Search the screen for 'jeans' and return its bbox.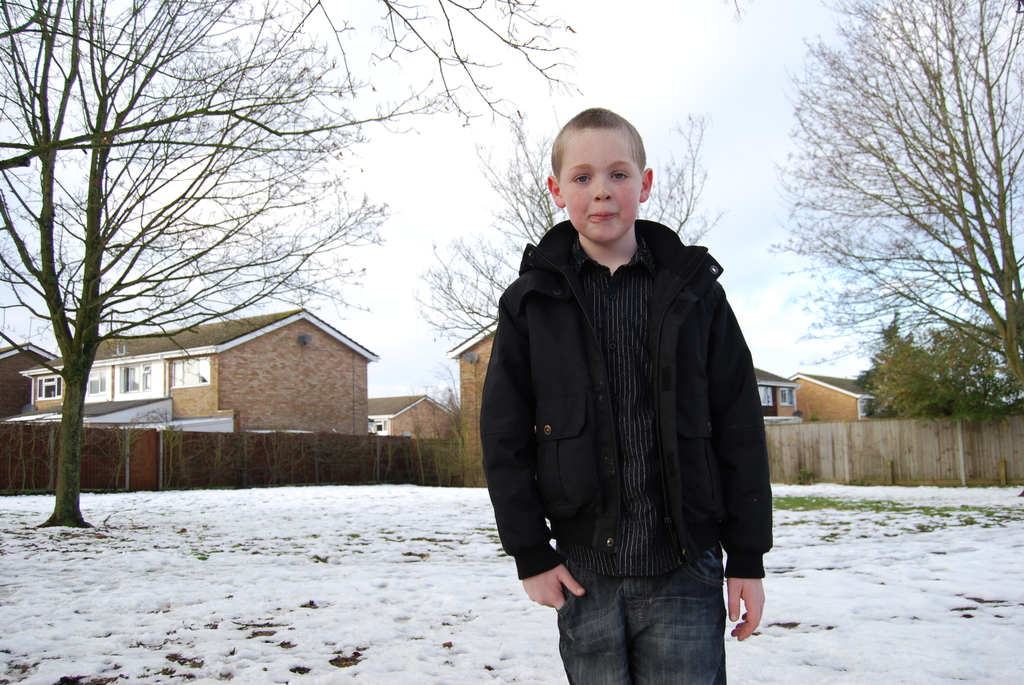
Found: {"x1": 550, "y1": 563, "x2": 741, "y2": 684}.
